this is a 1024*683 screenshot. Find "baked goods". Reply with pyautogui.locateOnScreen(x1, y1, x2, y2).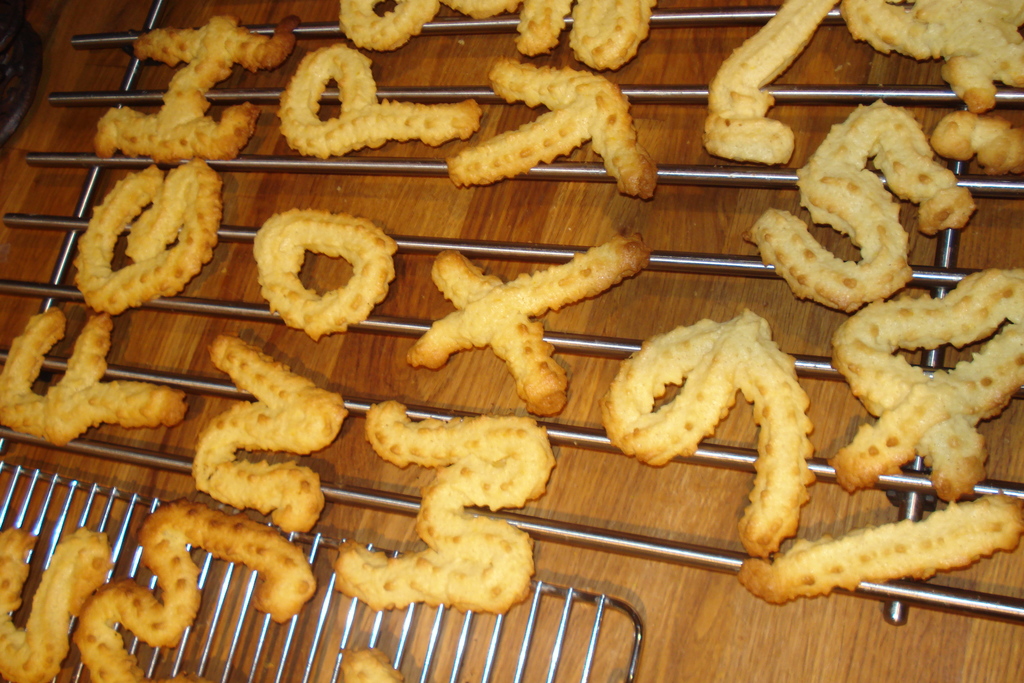
pyautogui.locateOnScreen(699, 0, 837, 165).
